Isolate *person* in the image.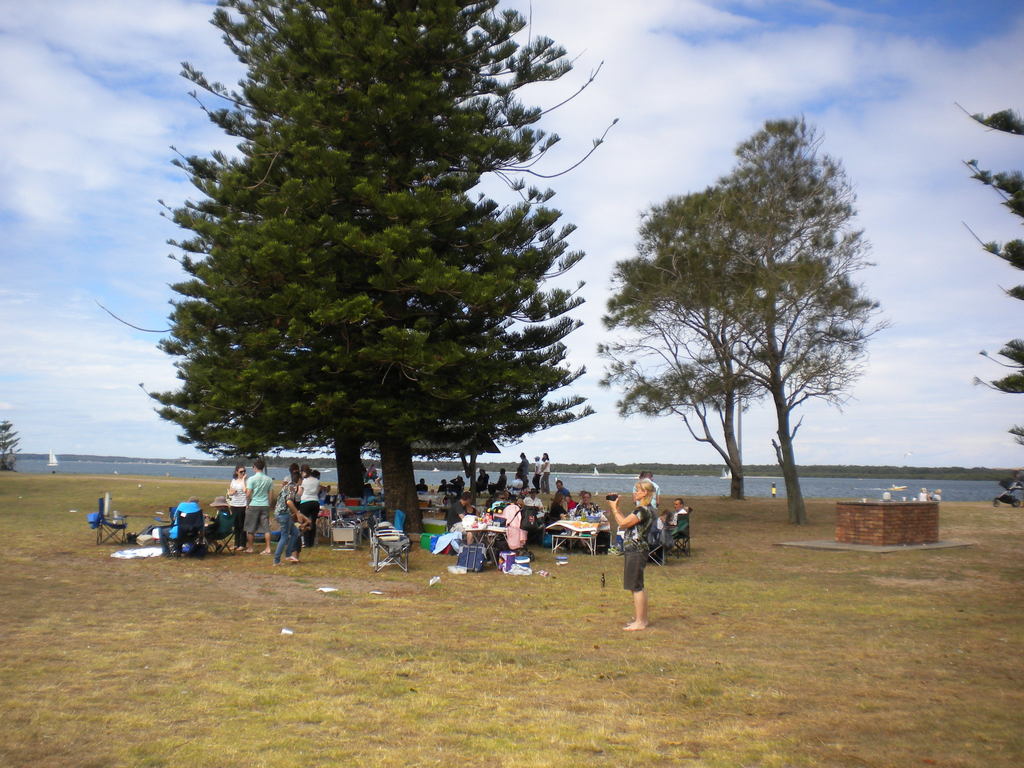
Isolated region: locate(225, 466, 246, 554).
